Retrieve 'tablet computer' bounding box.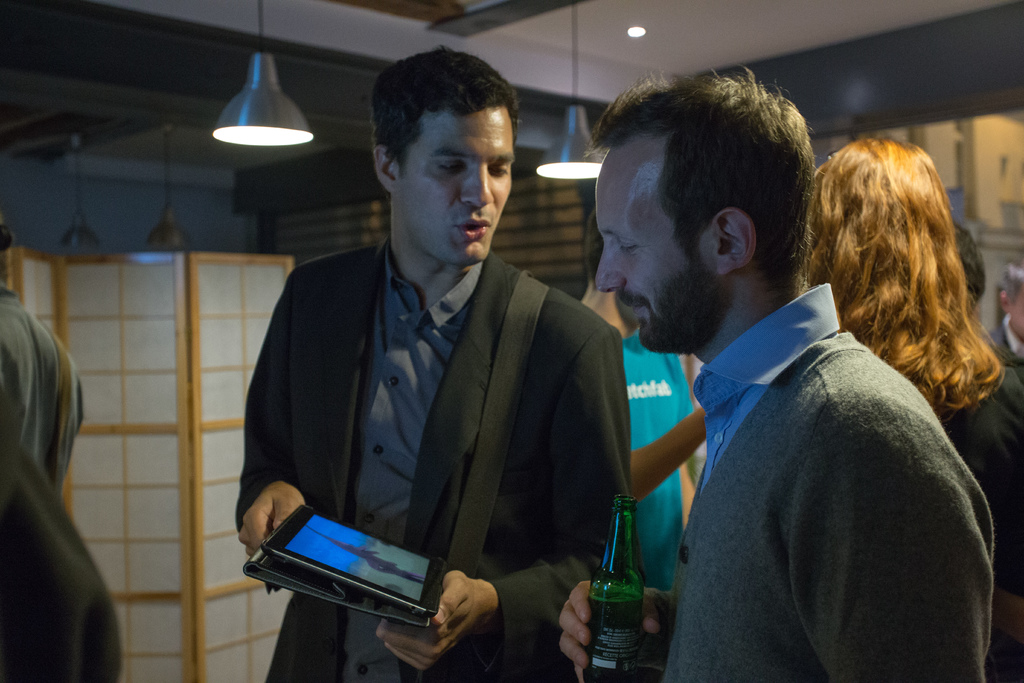
Bounding box: detection(263, 506, 447, 618).
